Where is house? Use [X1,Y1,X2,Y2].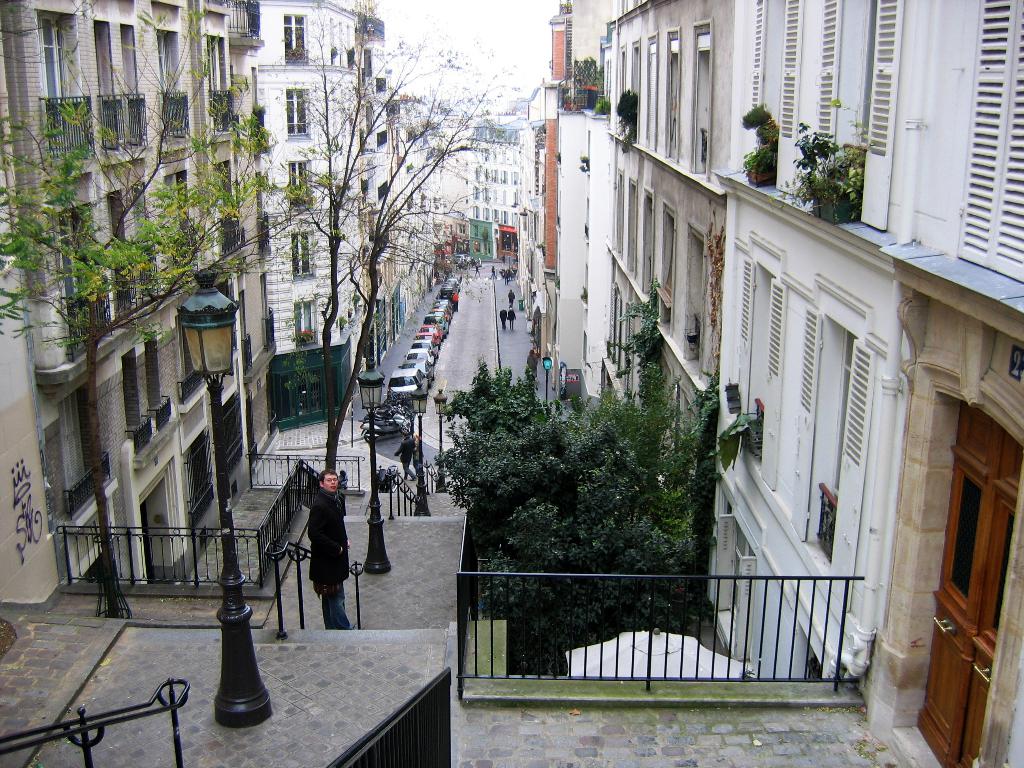
[0,0,271,588].
